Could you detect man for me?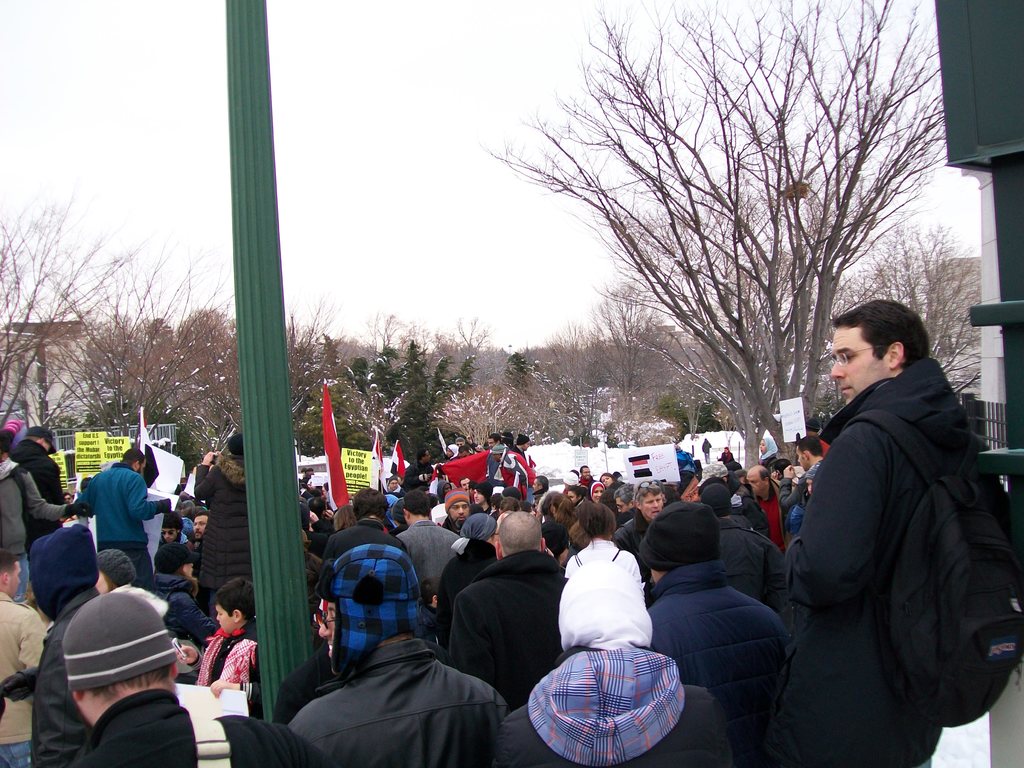
Detection result: <region>442, 487, 474, 536</region>.
